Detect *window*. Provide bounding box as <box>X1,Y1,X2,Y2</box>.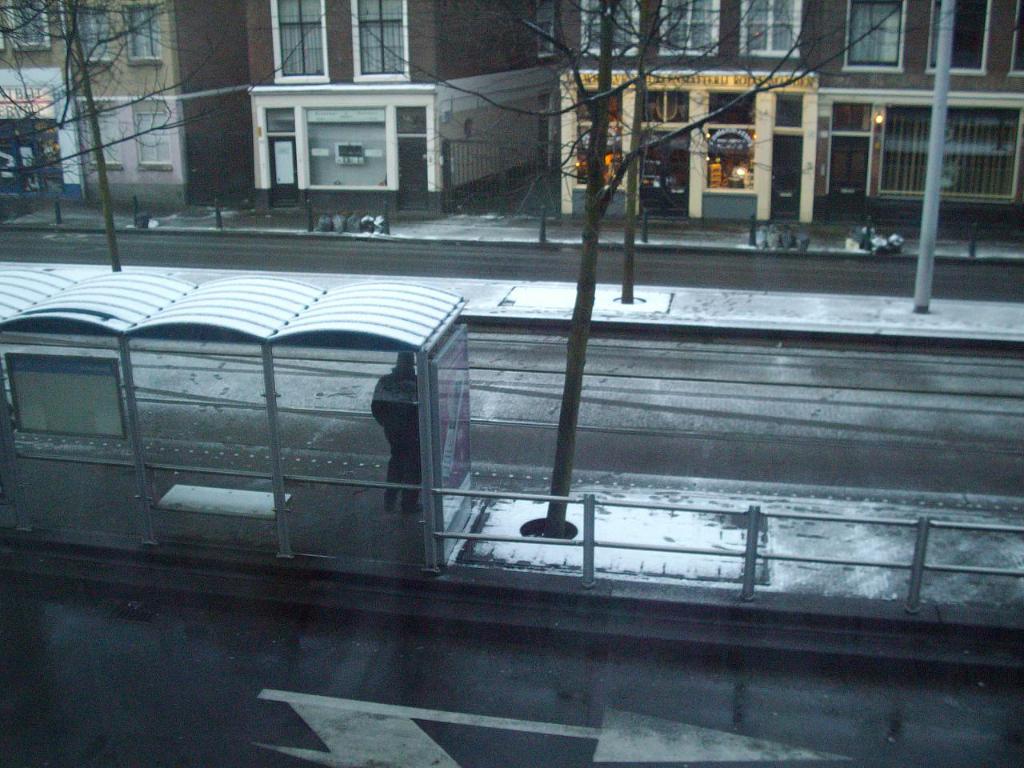
<box>702,126,754,192</box>.
